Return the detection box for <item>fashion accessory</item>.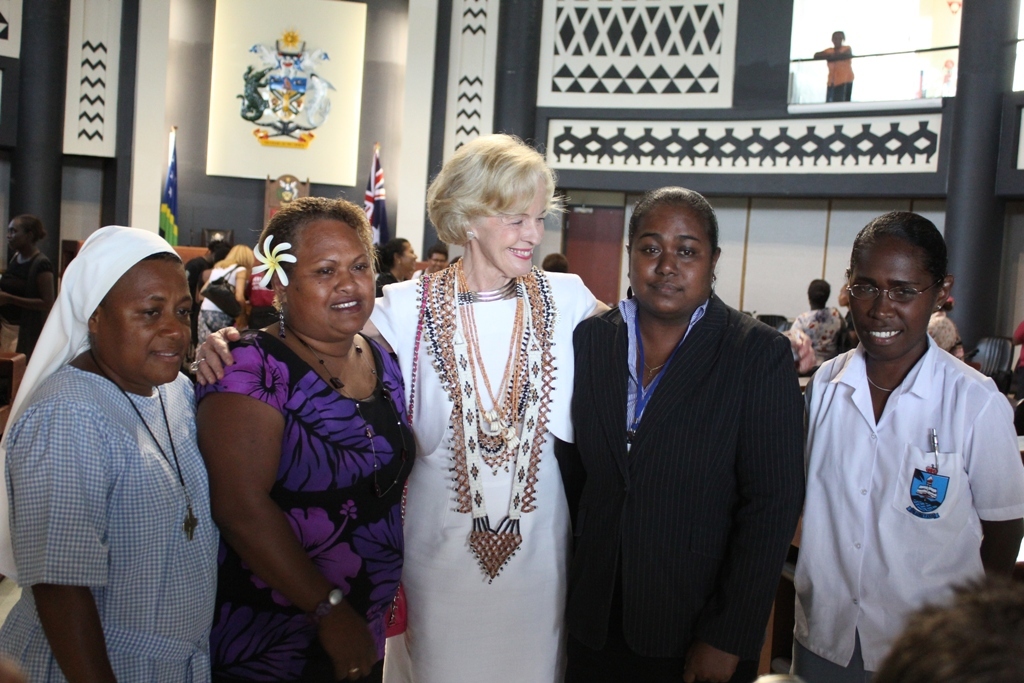
box(248, 230, 295, 288).
